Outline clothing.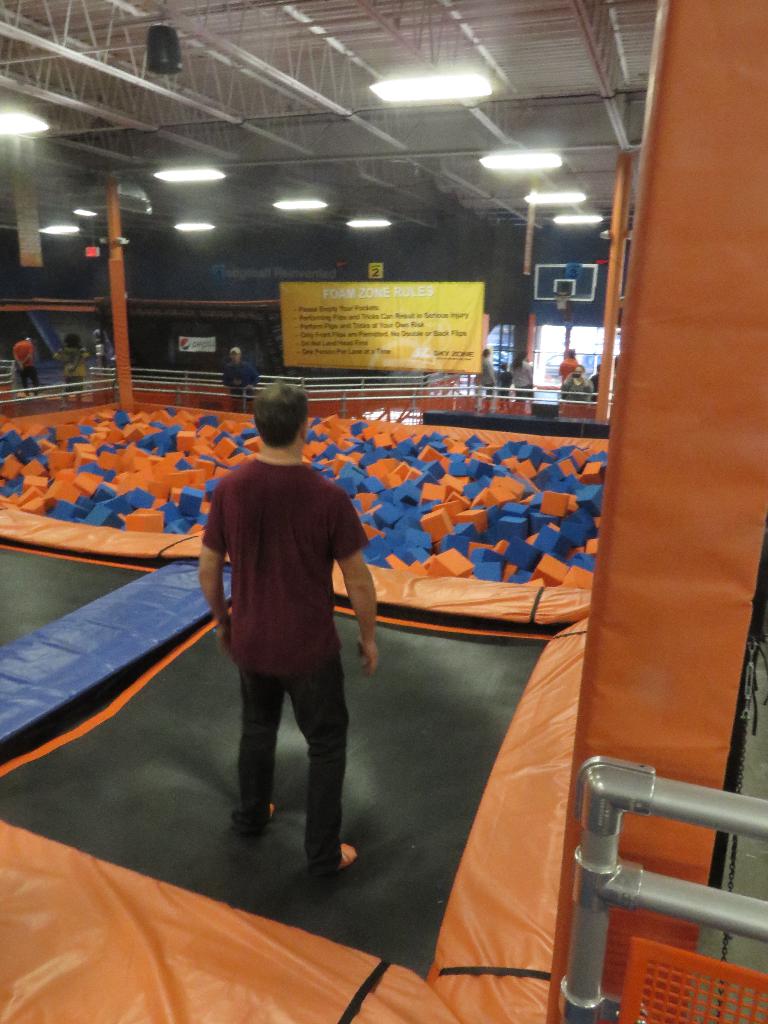
Outline: bbox(511, 360, 533, 397).
